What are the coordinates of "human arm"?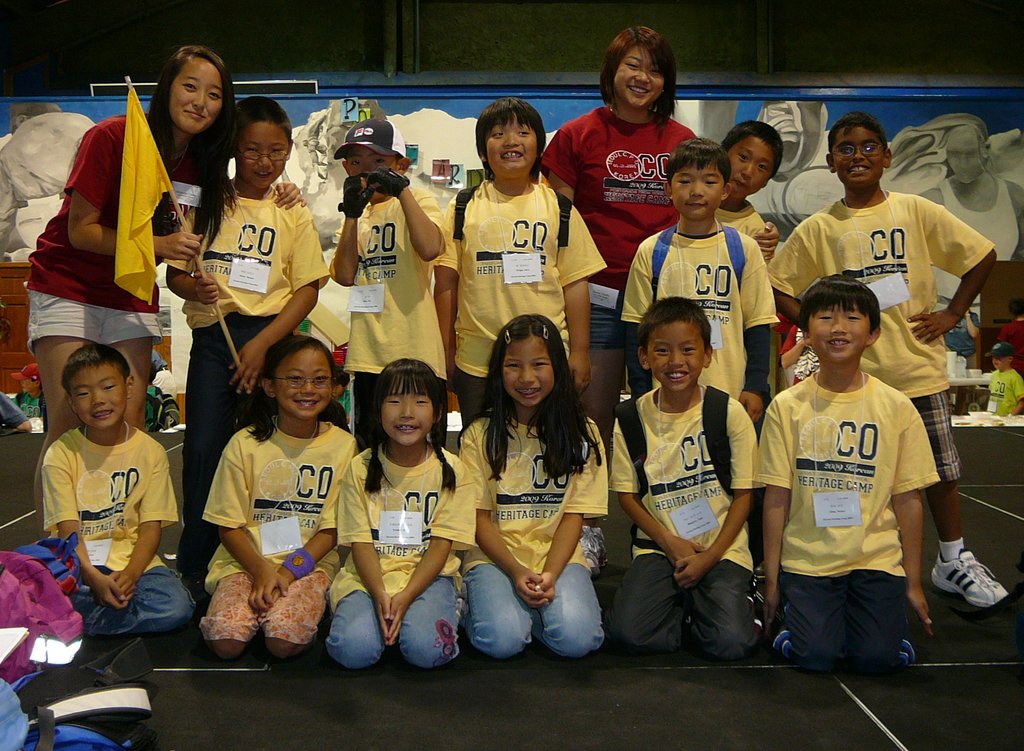
881, 392, 942, 635.
